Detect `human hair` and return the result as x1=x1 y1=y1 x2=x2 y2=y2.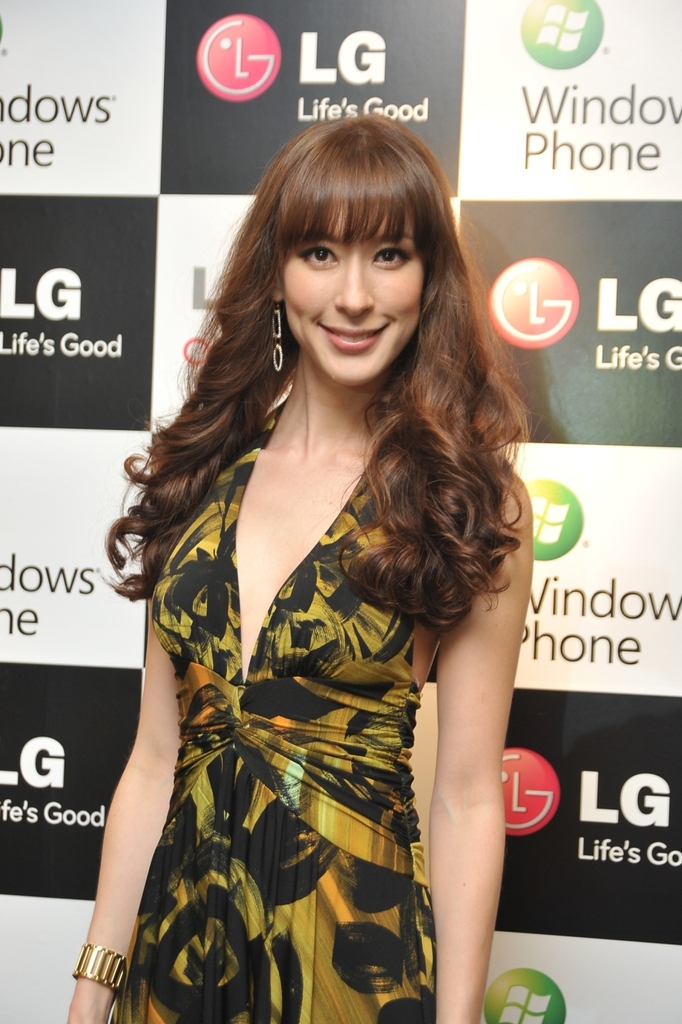
x1=131 y1=96 x2=537 y2=666.
